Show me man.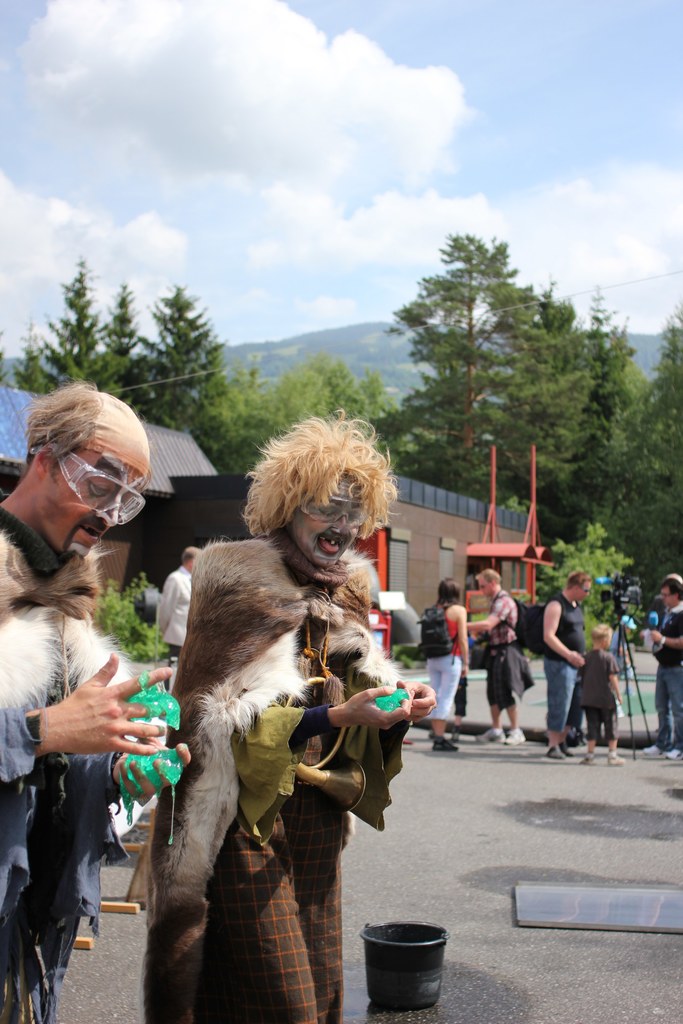
man is here: bbox=(469, 566, 531, 746).
